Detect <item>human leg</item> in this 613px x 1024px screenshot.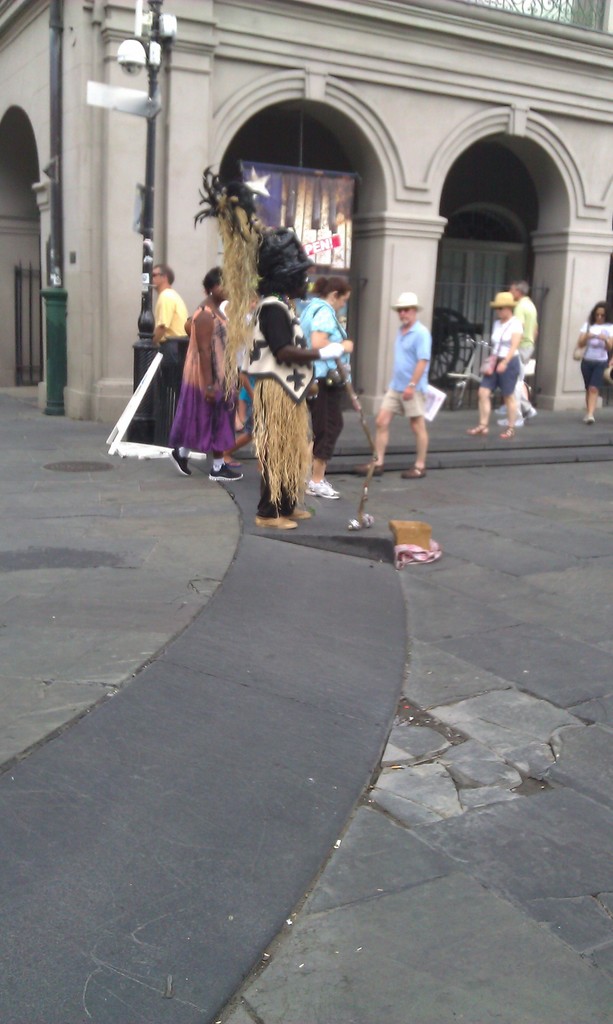
Detection: crop(463, 368, 493, 435).
